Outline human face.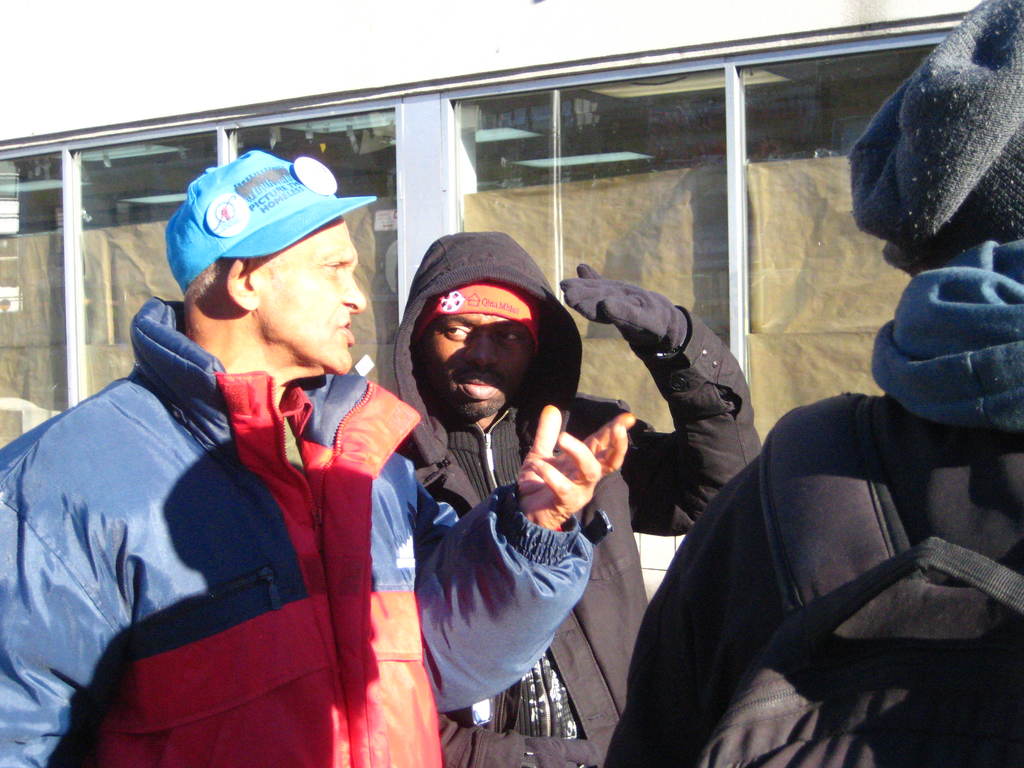
Outline: 426/310/540/431.
